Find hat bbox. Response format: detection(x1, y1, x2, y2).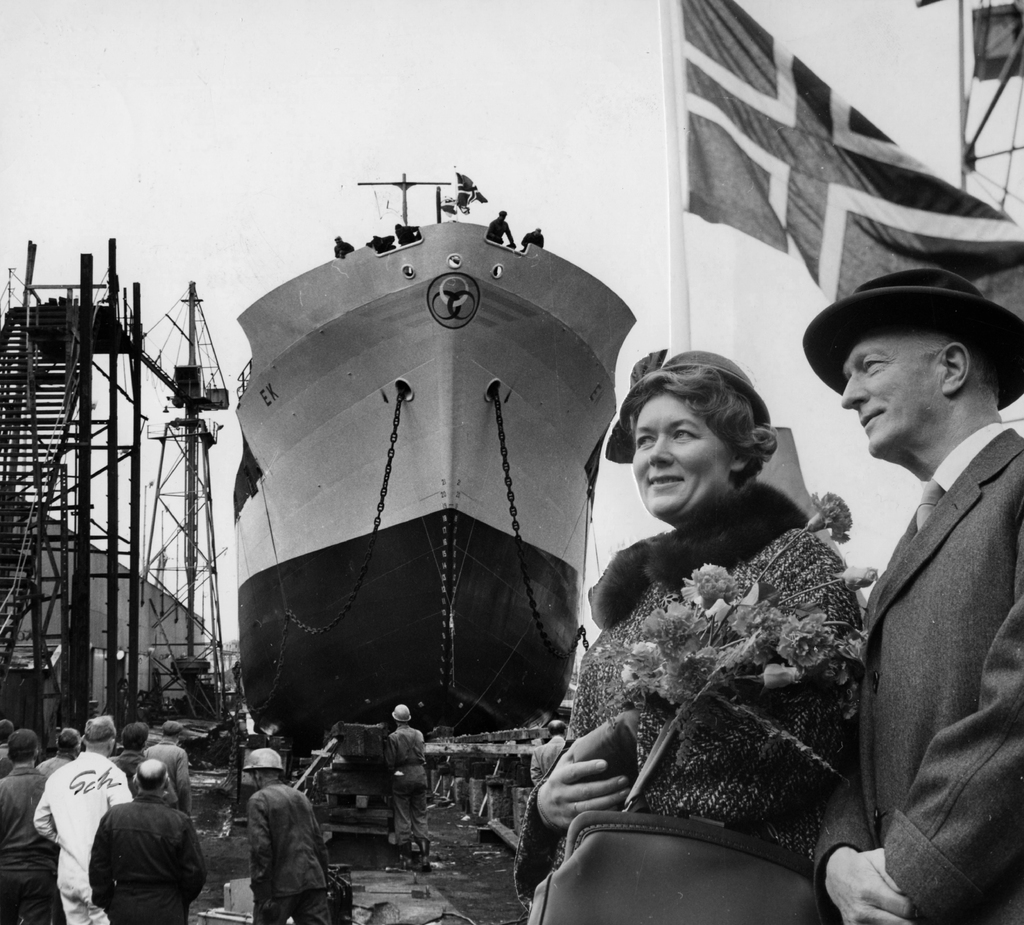
detection(604, 347, 767, 465).
